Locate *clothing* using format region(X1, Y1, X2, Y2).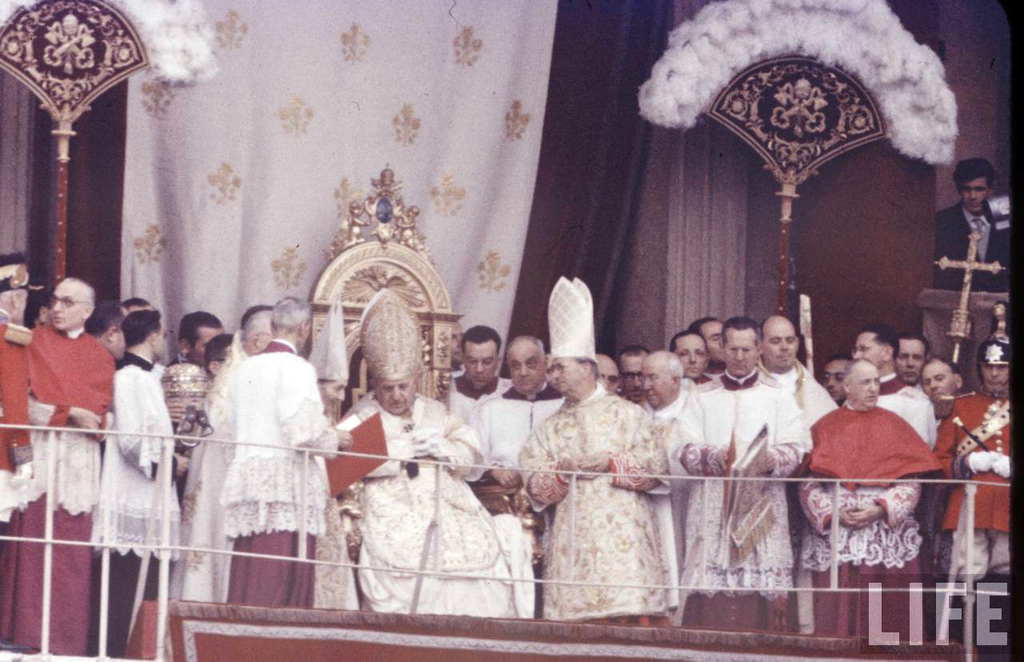
region(869, 368, 934, 444).
